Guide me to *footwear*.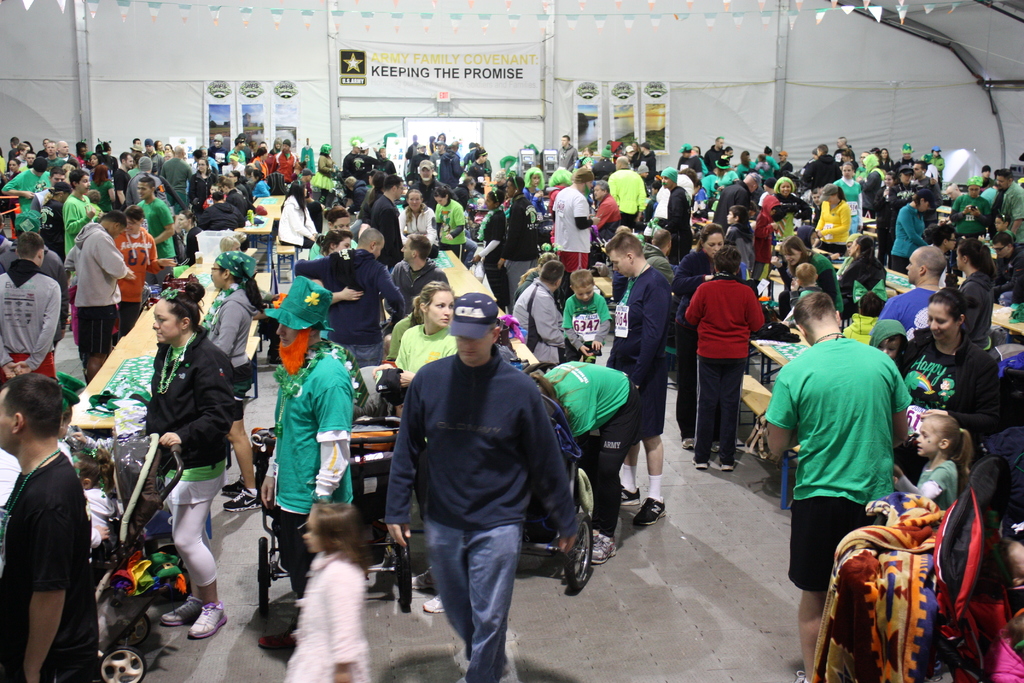
Guidance: <region>682, 438, 694, 451</region>.
